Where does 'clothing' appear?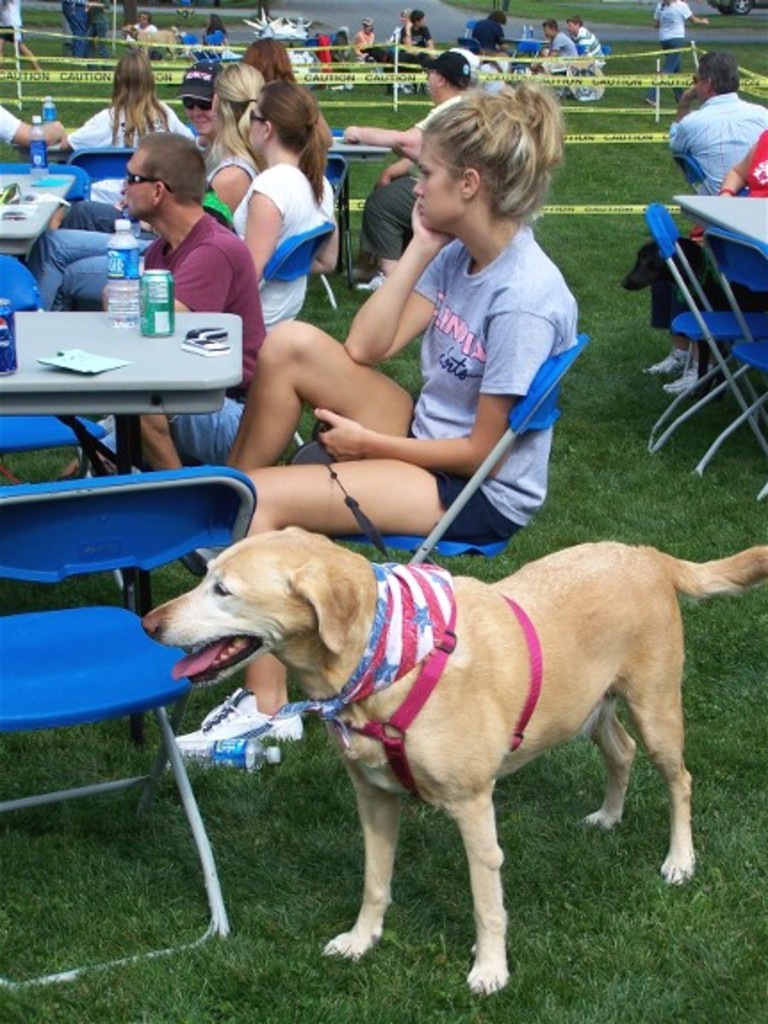
Appears at 139:18:171:57.
